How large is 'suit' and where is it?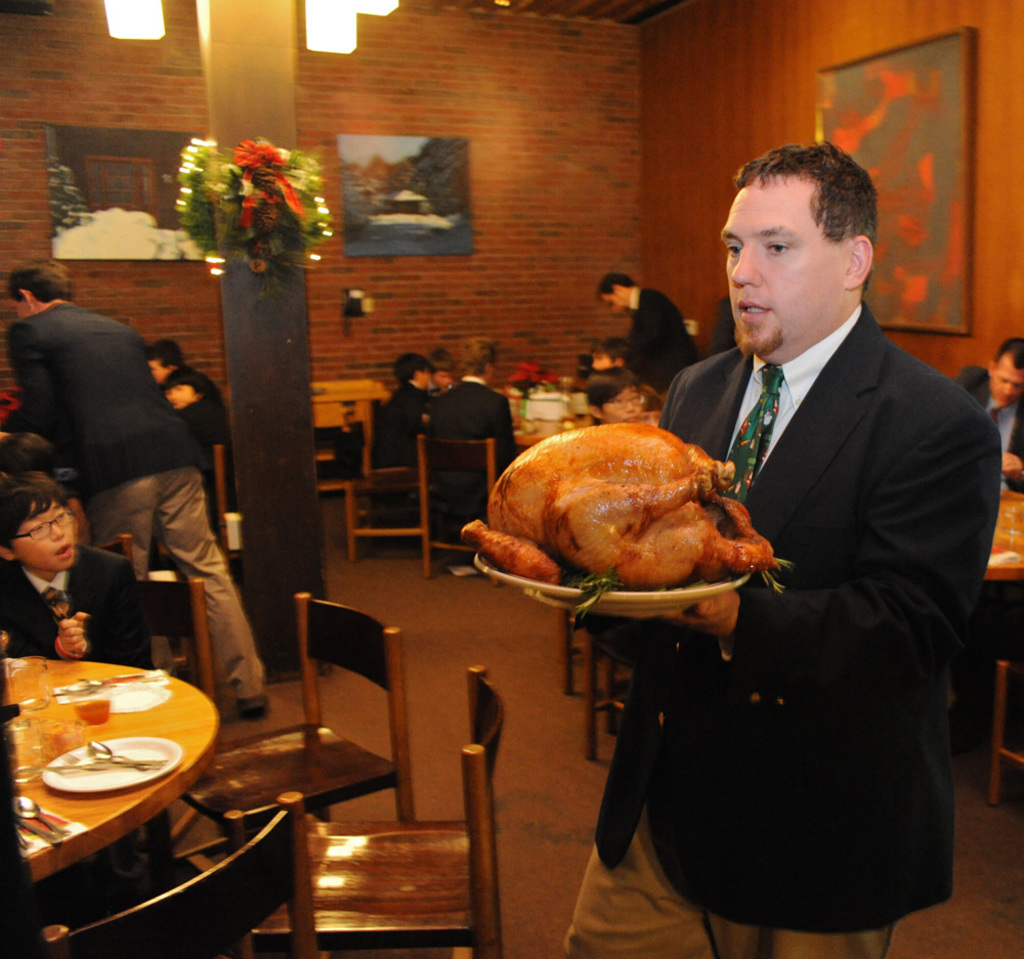
Bounding box: <bbox>962, 367, 1023, 485</bbox>.
